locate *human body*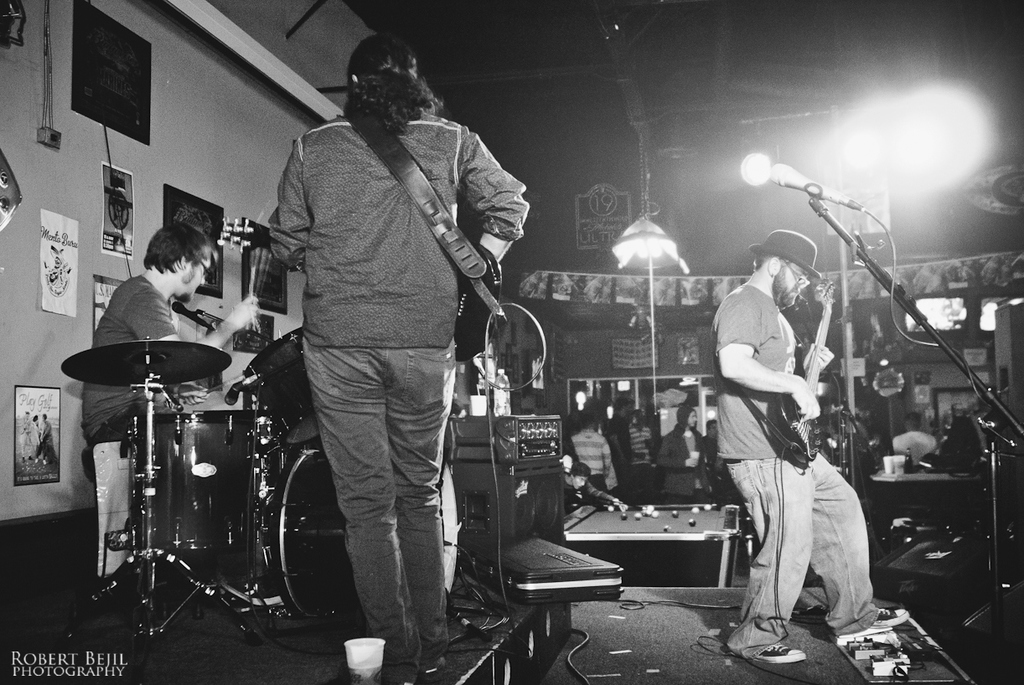
bbox=[277, 28, 522, 681]
